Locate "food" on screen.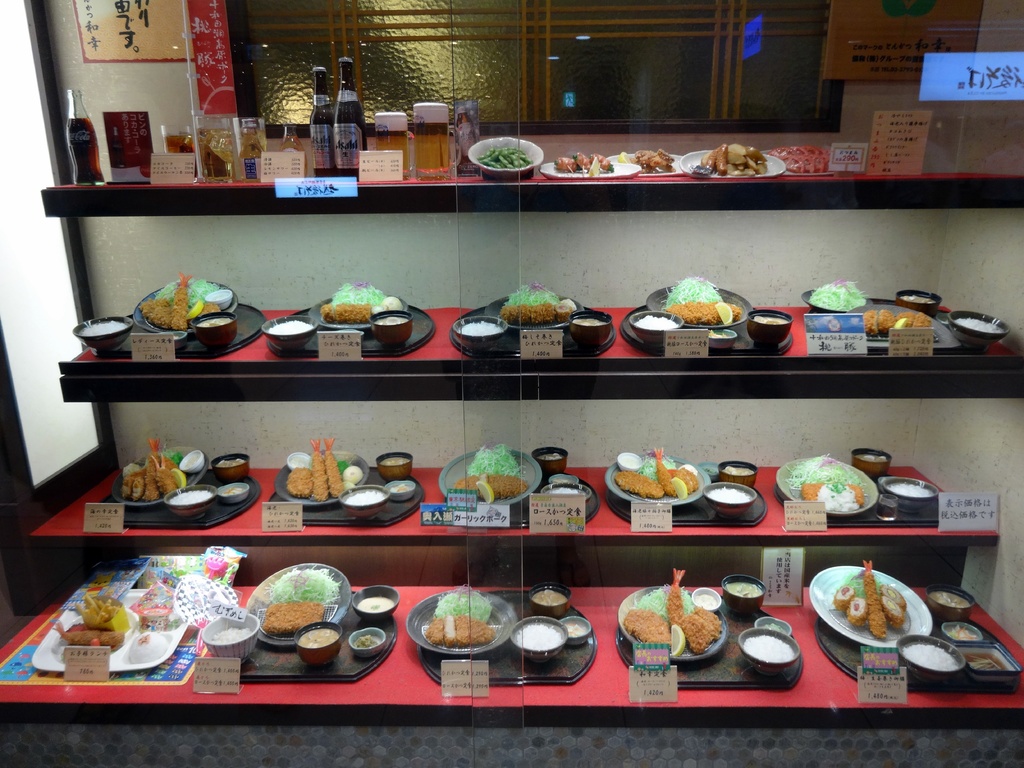
On screen at (381,457,408,468).
